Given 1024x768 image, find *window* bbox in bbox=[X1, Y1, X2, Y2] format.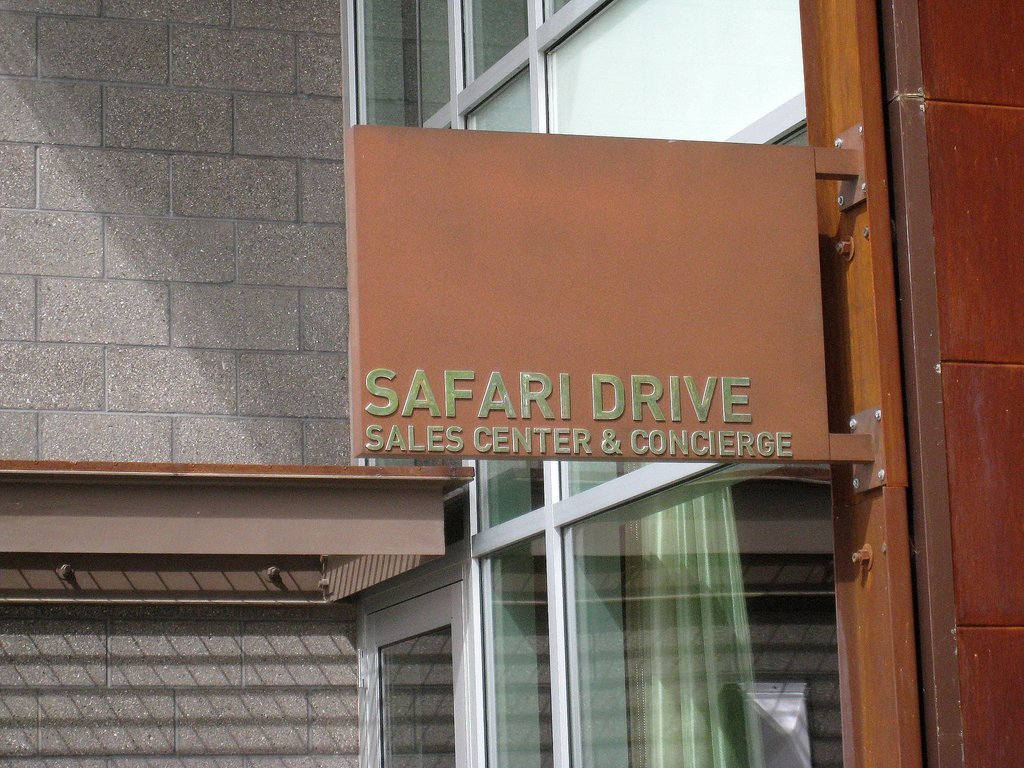
bbox=[361, 0, 607, 139].
